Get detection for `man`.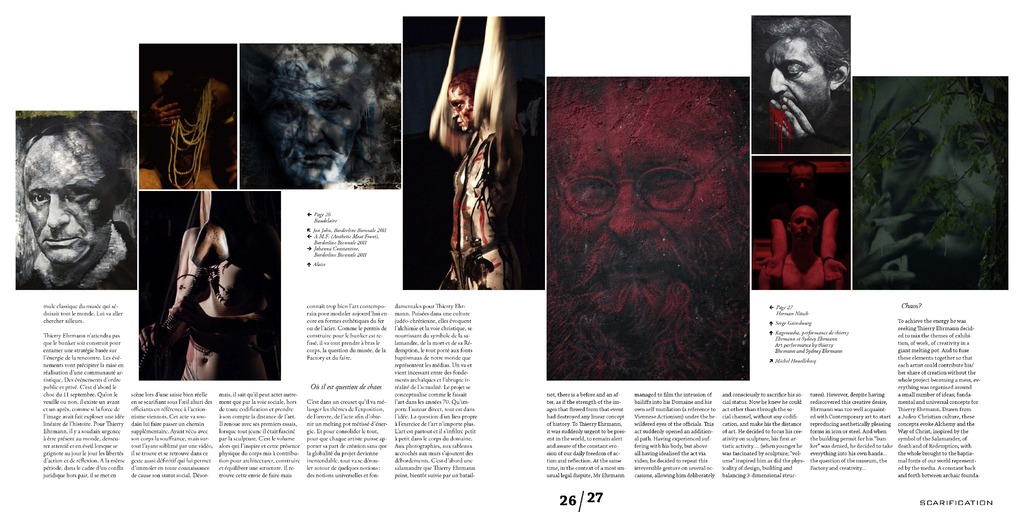
Detection: region(757, 186, 839, 288).
